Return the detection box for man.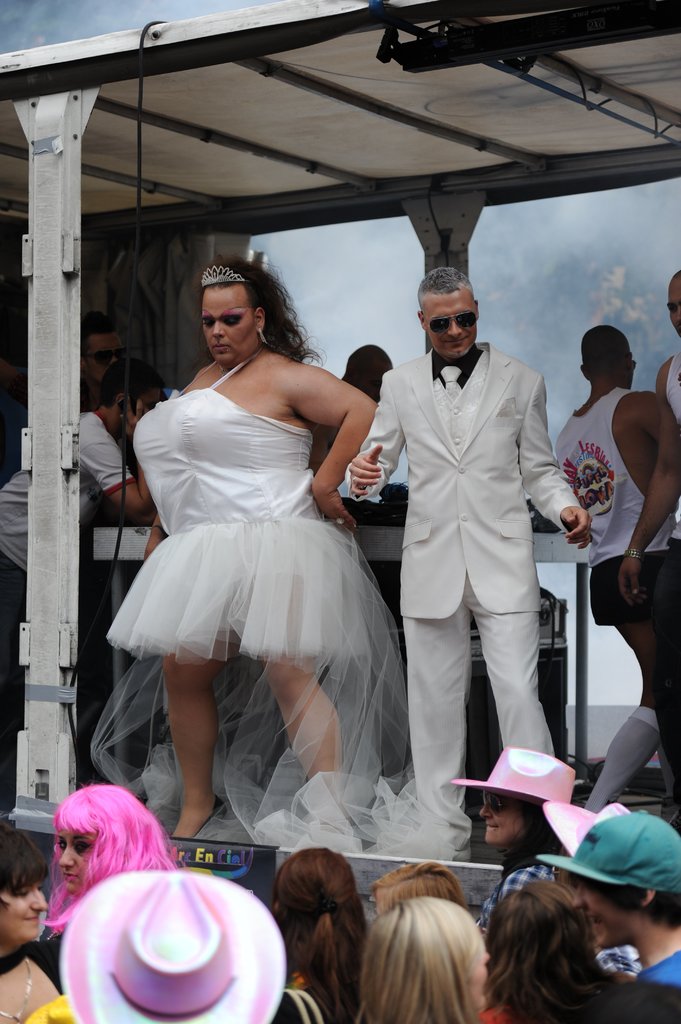
detection(576, 810, 680, 986).
